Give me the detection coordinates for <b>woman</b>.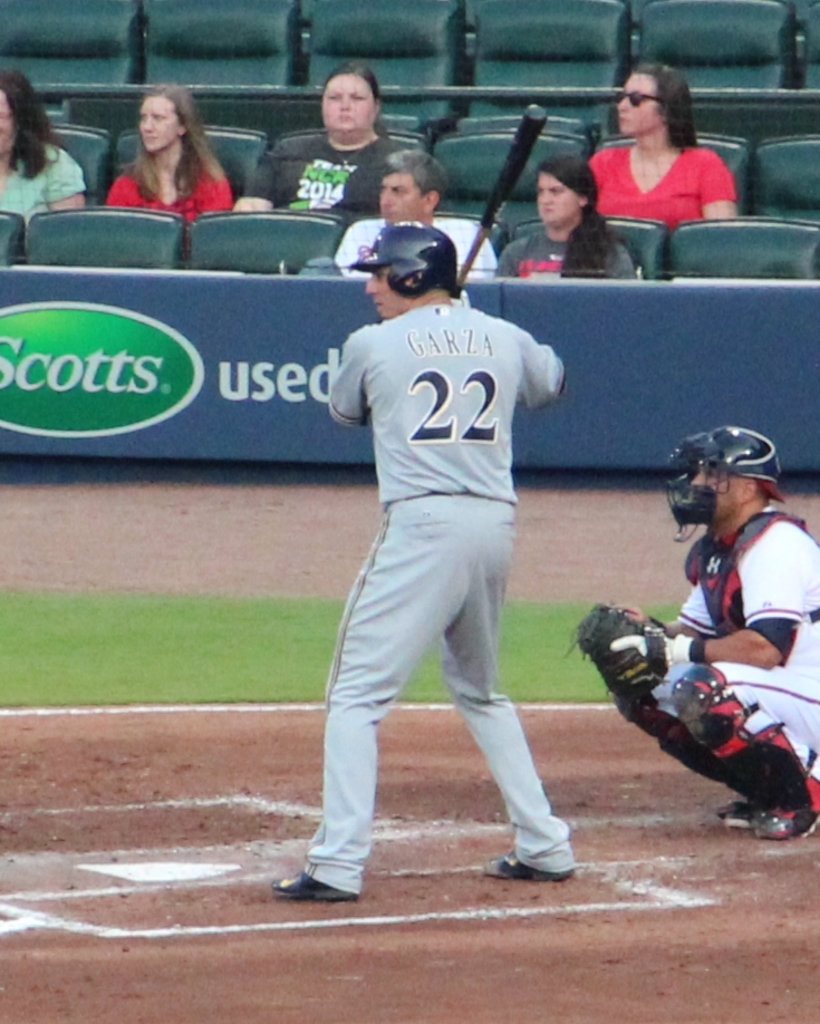
bbox=(586, 65, 739, 238).
